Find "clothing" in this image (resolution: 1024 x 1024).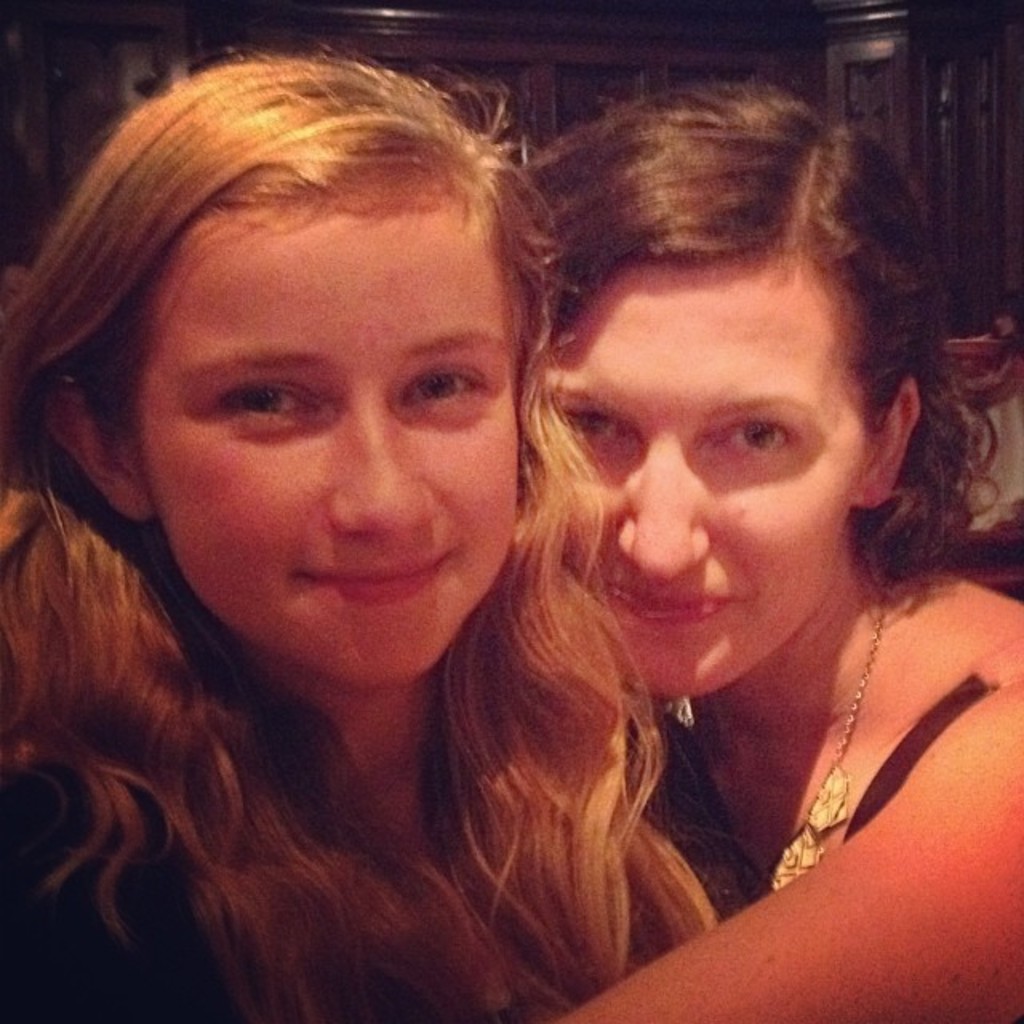
bbox=[838, 635, 1022, 842].
